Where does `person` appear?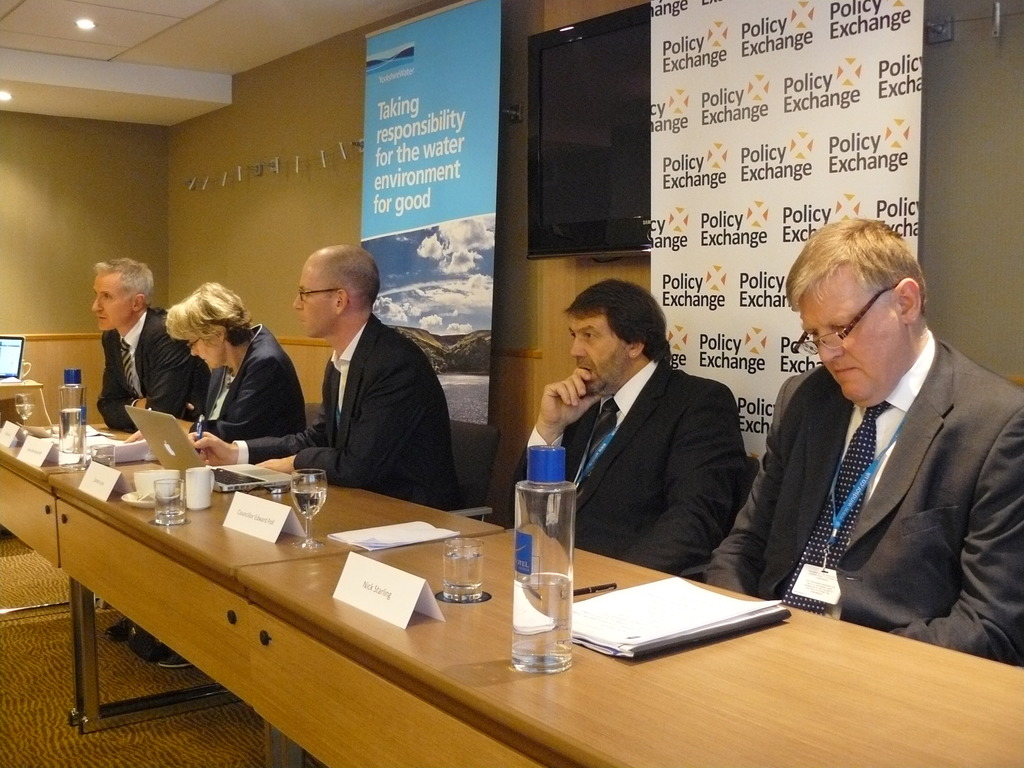
Appears at 91:261:193:436.
